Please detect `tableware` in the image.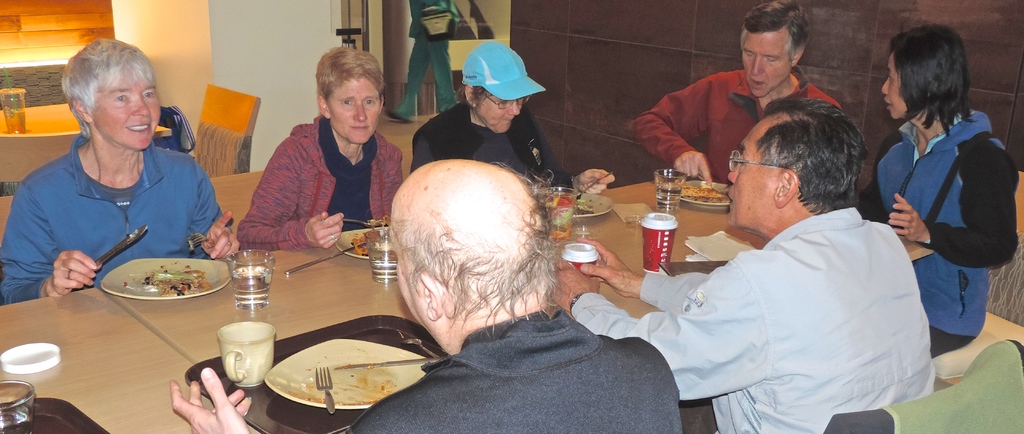
(259, 338, 432, 412).
